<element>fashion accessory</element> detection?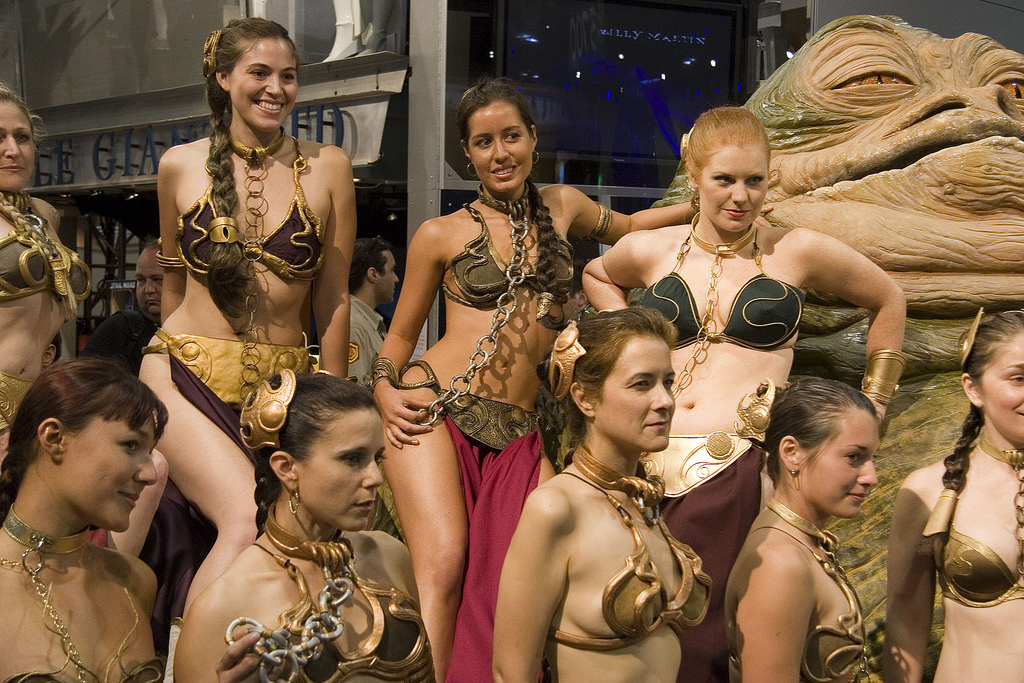
(x1=537, y1=321, x2=587, y2=401)
